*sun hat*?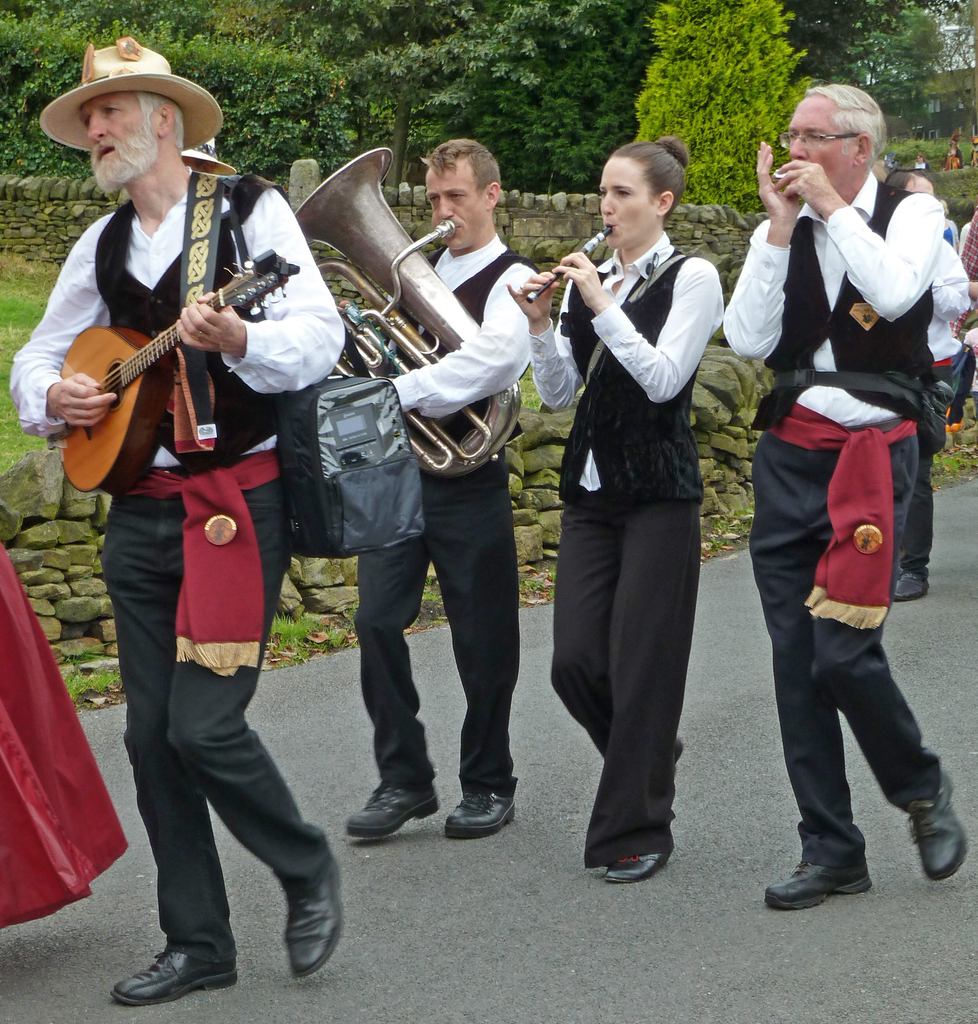
[35, 36, 219, 155]
